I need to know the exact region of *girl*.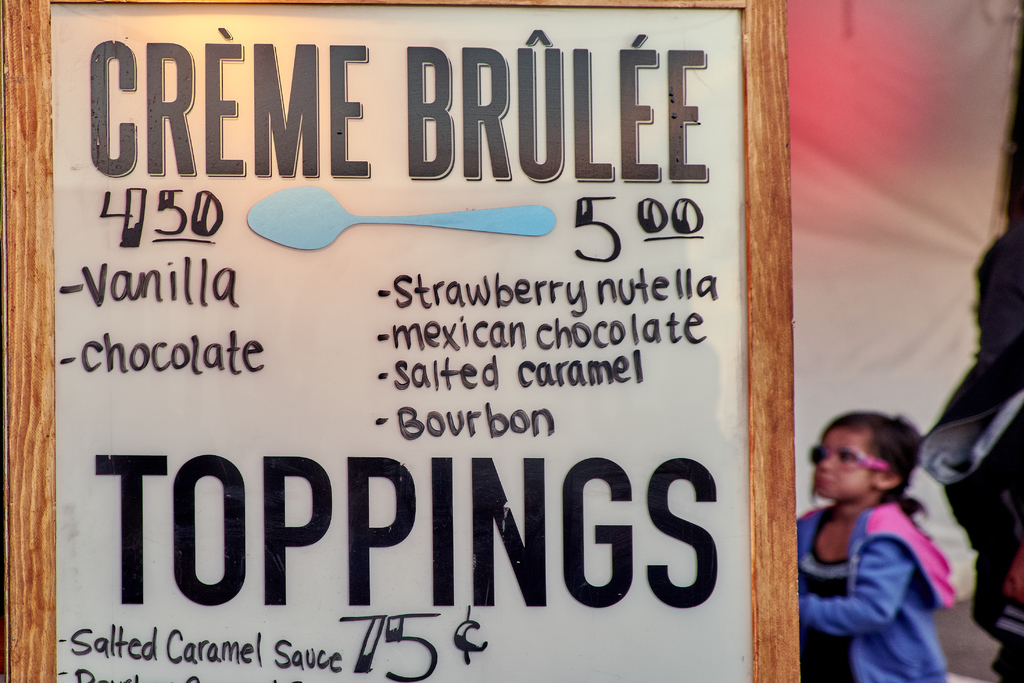
Region: select_region(798, 413, 956, 680).
